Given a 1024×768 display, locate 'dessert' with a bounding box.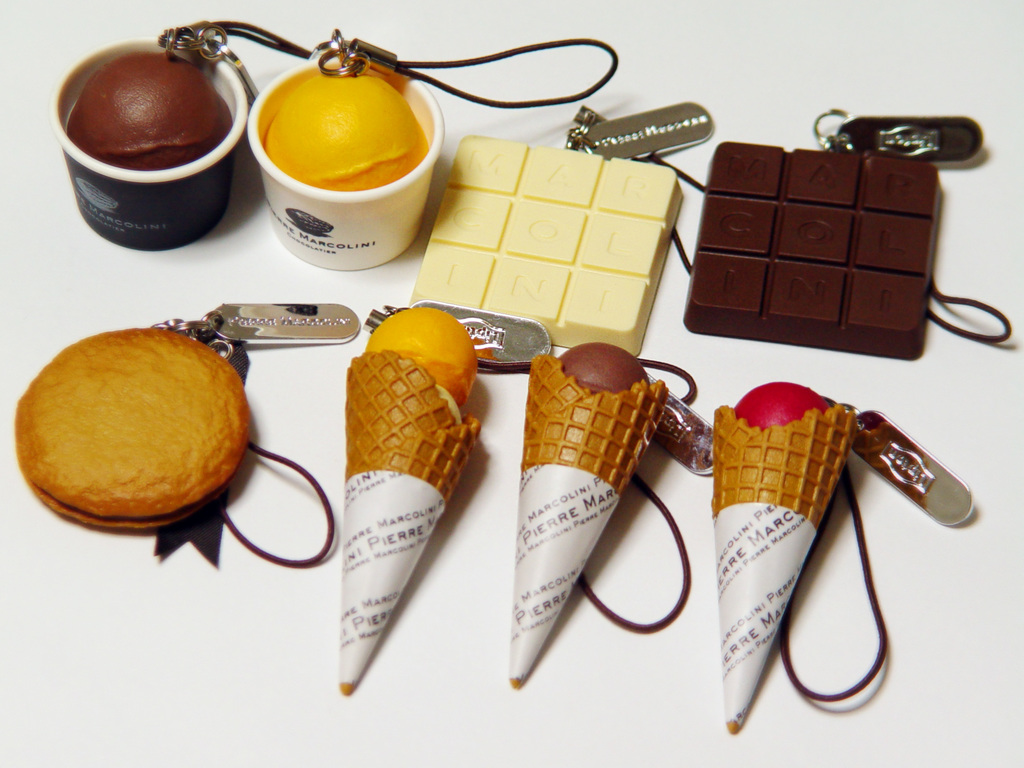
Located: (x1=269, y1=68, x2=429, y2=191).
